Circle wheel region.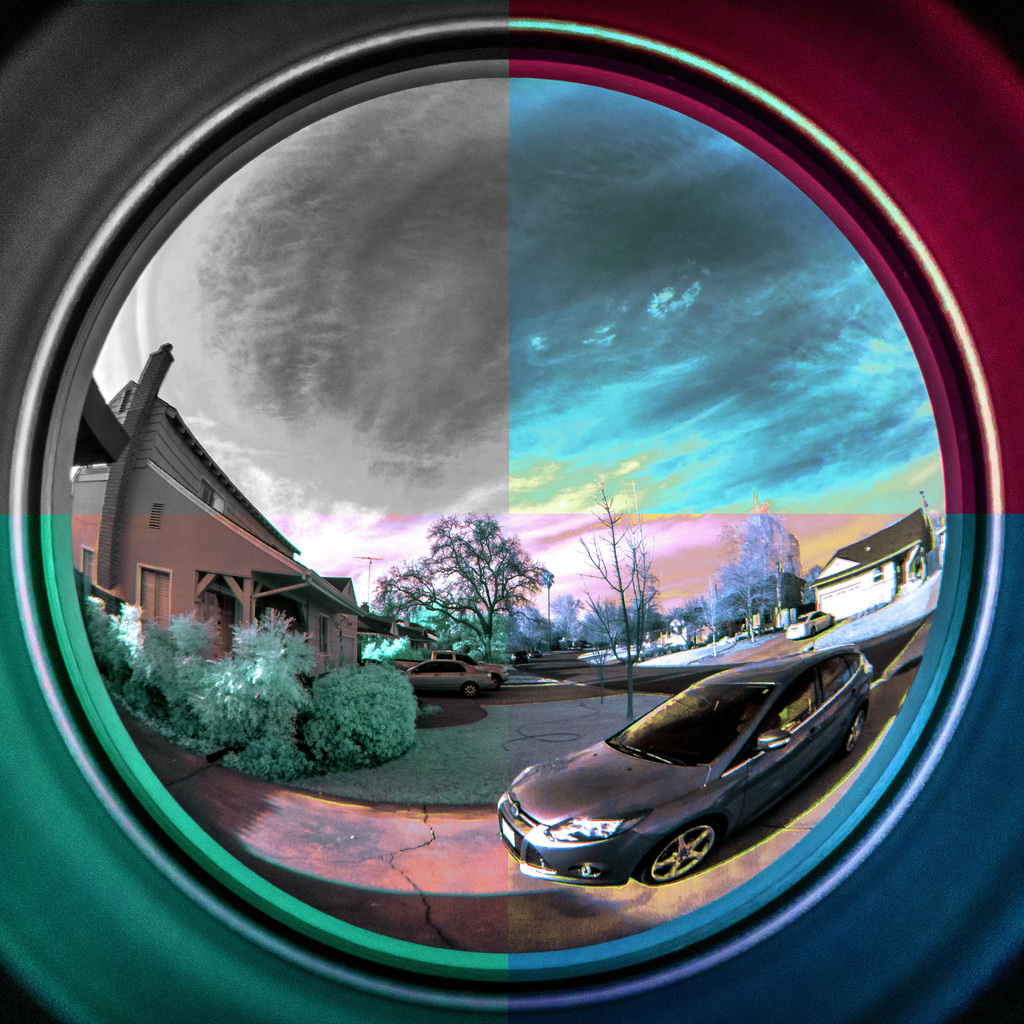
Region: left=642, top=815, right=715, bottom=881.
